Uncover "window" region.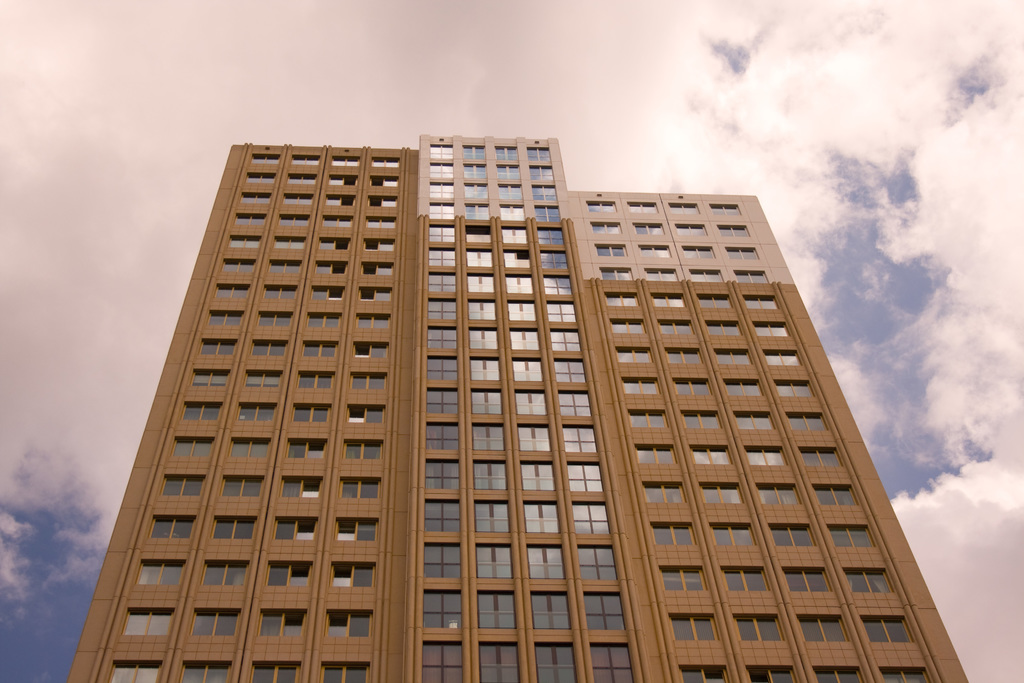
Uncovered: <bbox>173, 438, 209, 456</bbox>.
